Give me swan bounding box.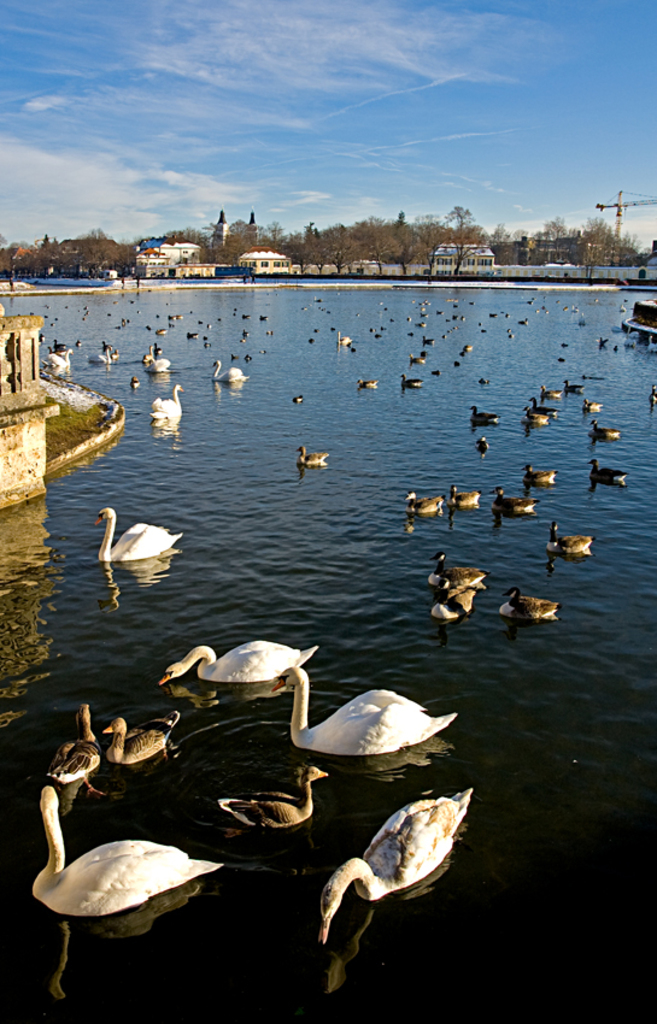
149/352/174/381.
